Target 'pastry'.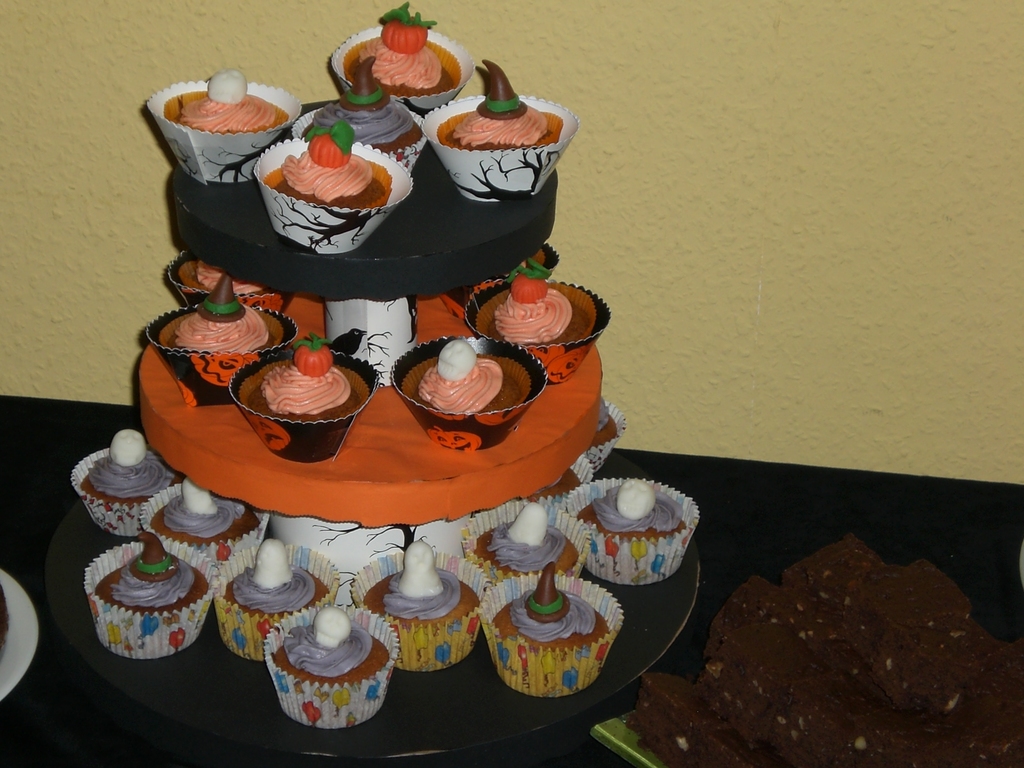
Target region: <region>474, 504, 582, 588</region>.
